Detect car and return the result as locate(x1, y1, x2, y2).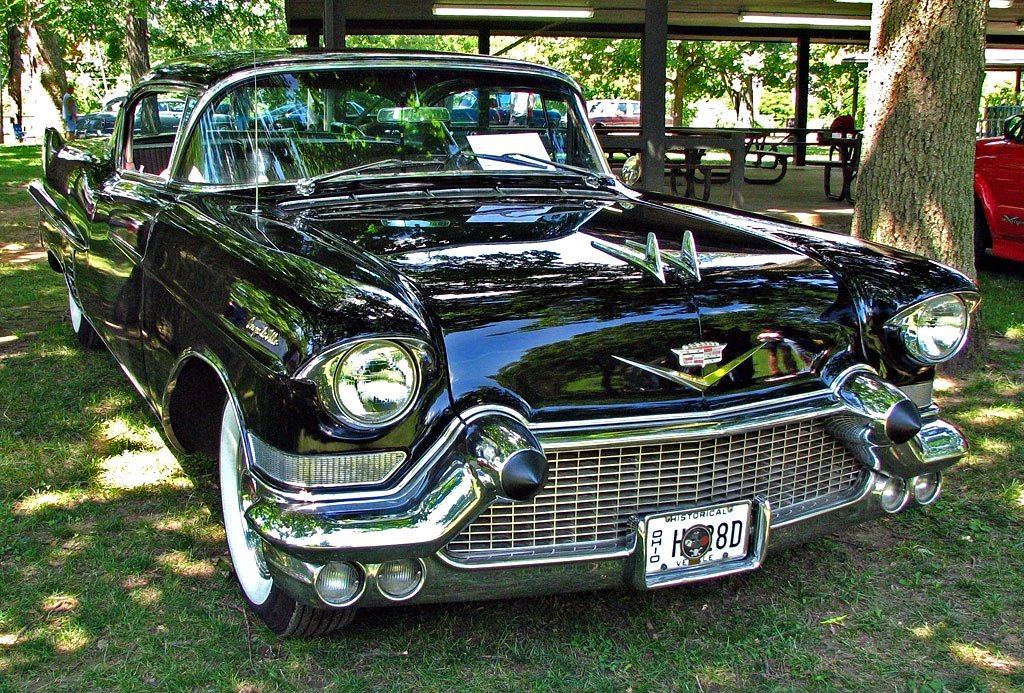
locate(69, 102, 241, 134).
